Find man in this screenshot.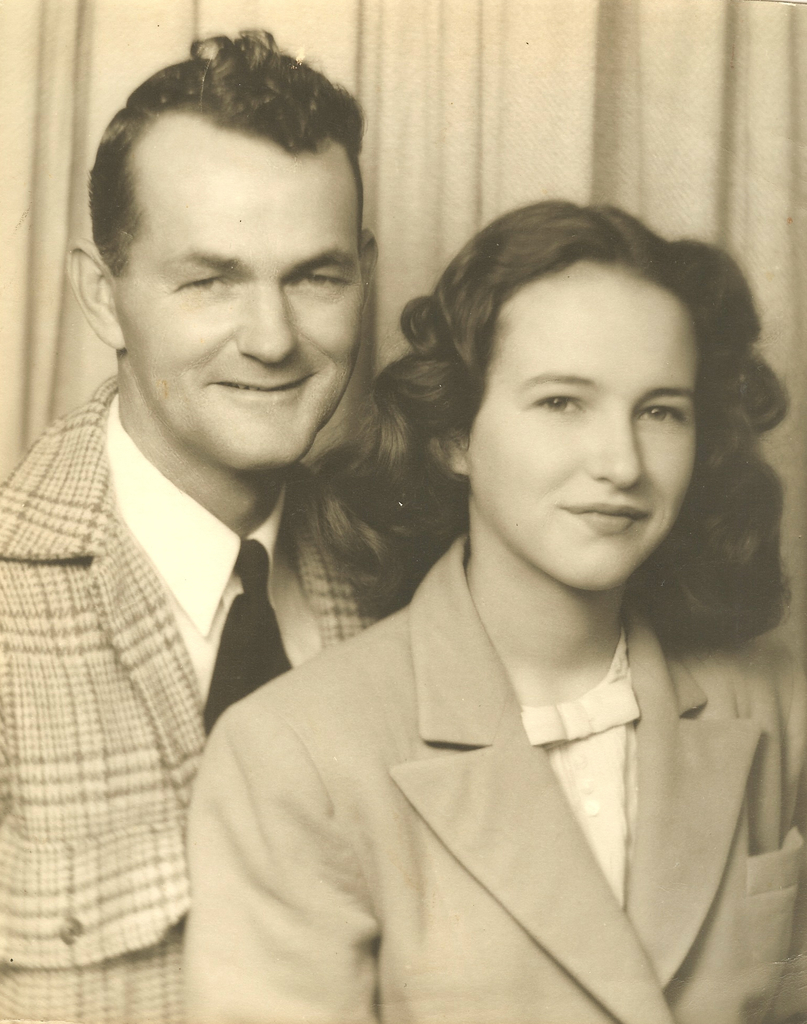
The bounding box for man is <bbox>0, 54, 399, 1023</bbox>.
